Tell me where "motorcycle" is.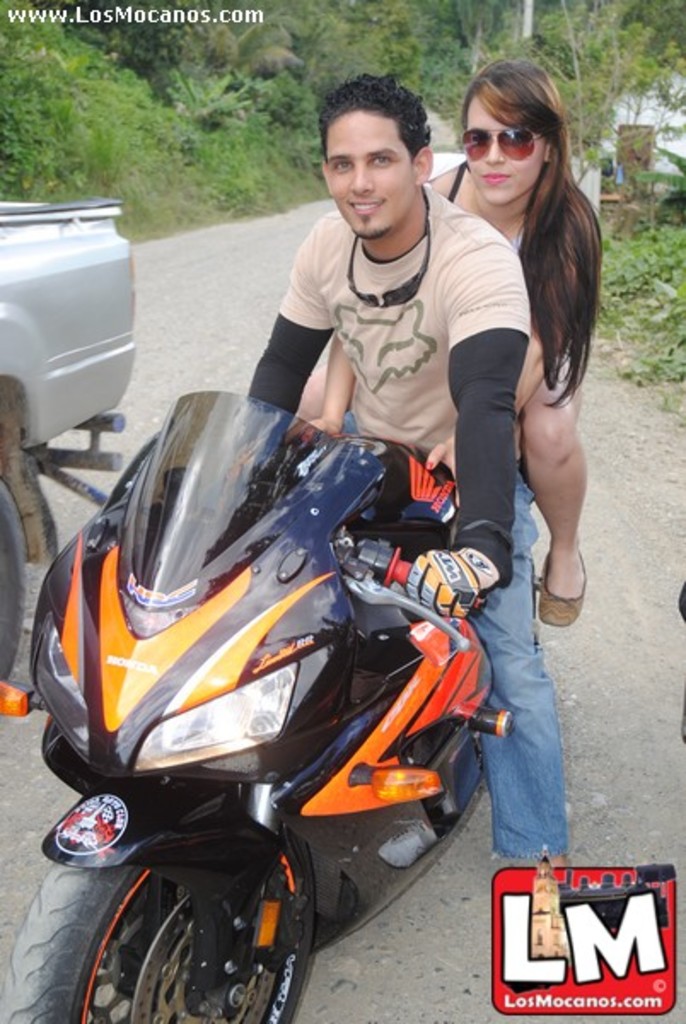
"motorcycle" is at <box>2,370,577,1023</box>.
